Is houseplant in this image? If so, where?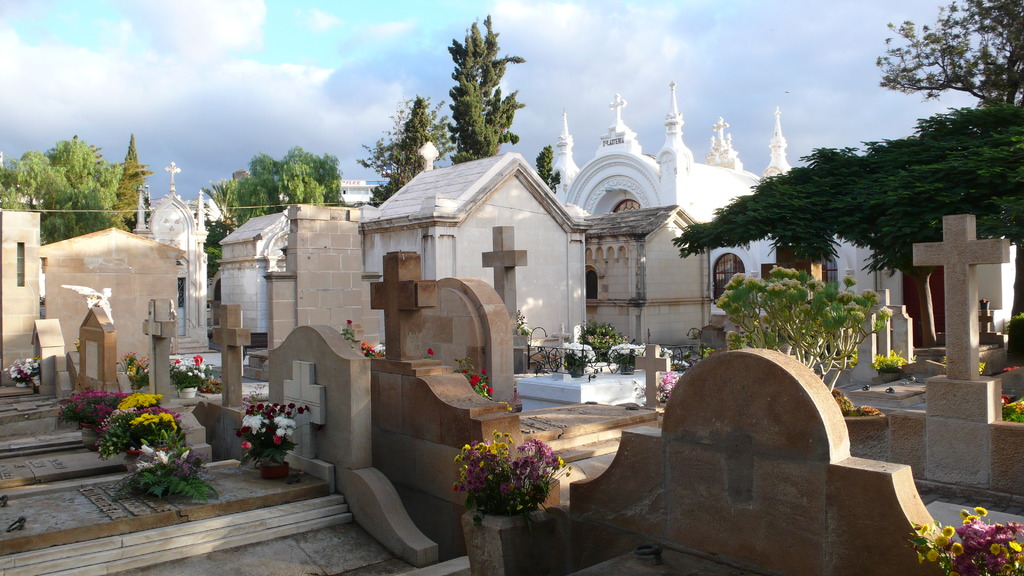
Yes, at <box>584,322,621,364</box>.
